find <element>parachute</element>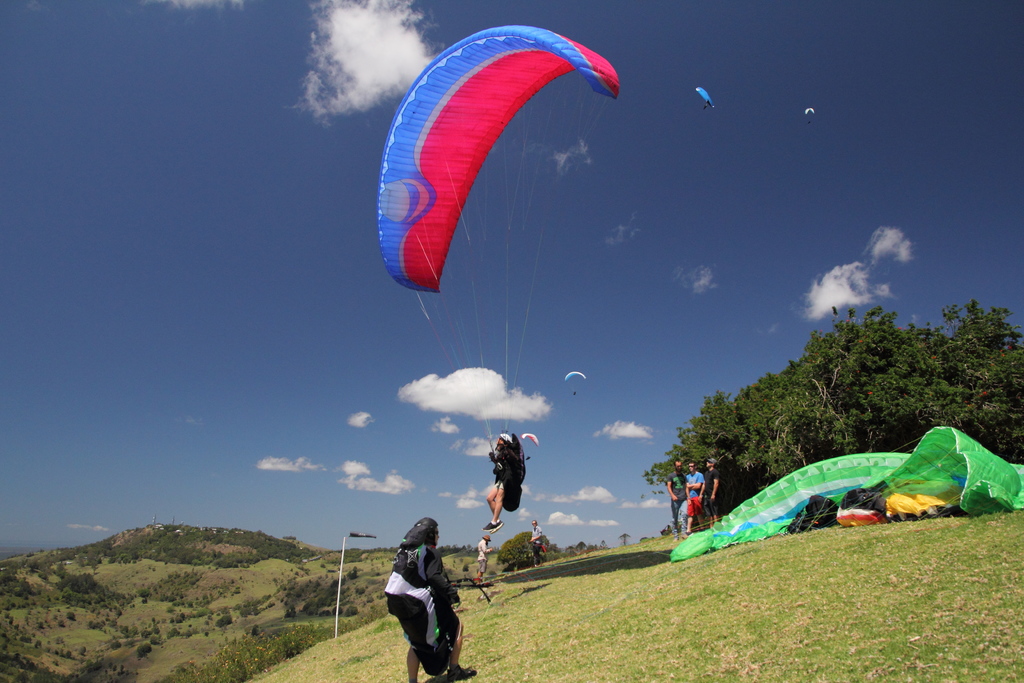
detection(378, 27, 617, 293)
